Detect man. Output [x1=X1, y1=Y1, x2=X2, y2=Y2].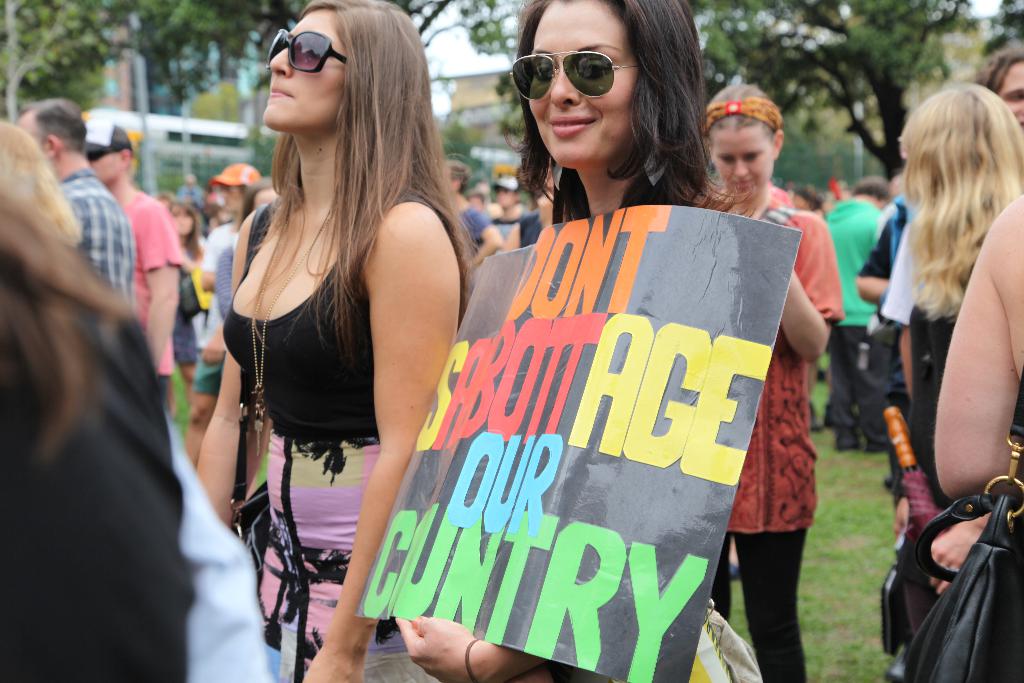
[x1=826, y1=176, x2=893, y2=458].
